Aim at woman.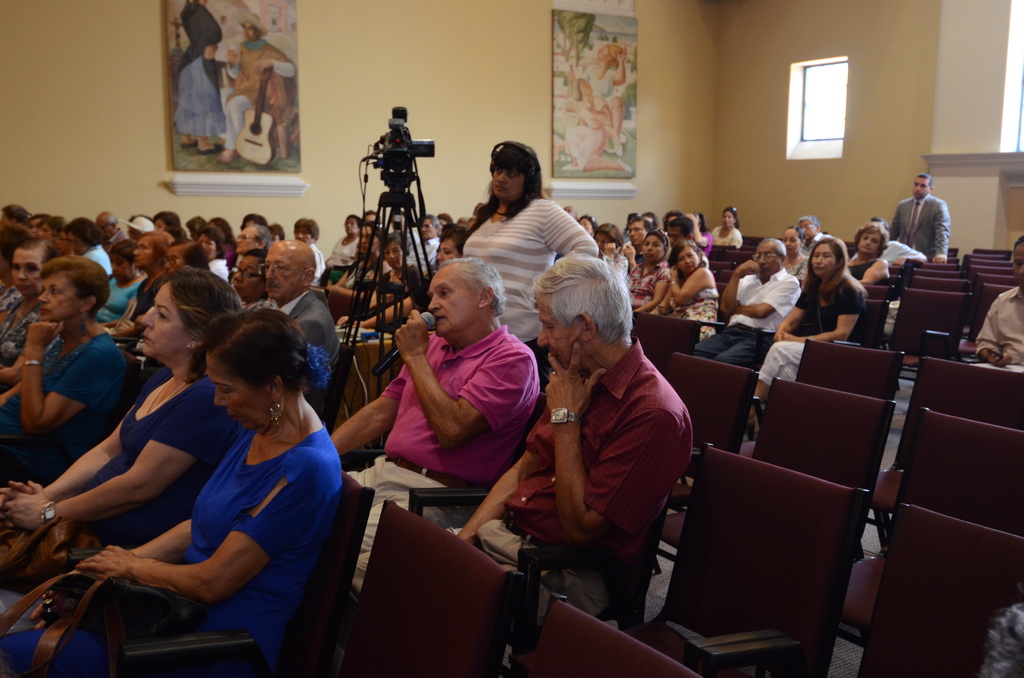
Aimed at Rect(0, 263, 247, 631).
